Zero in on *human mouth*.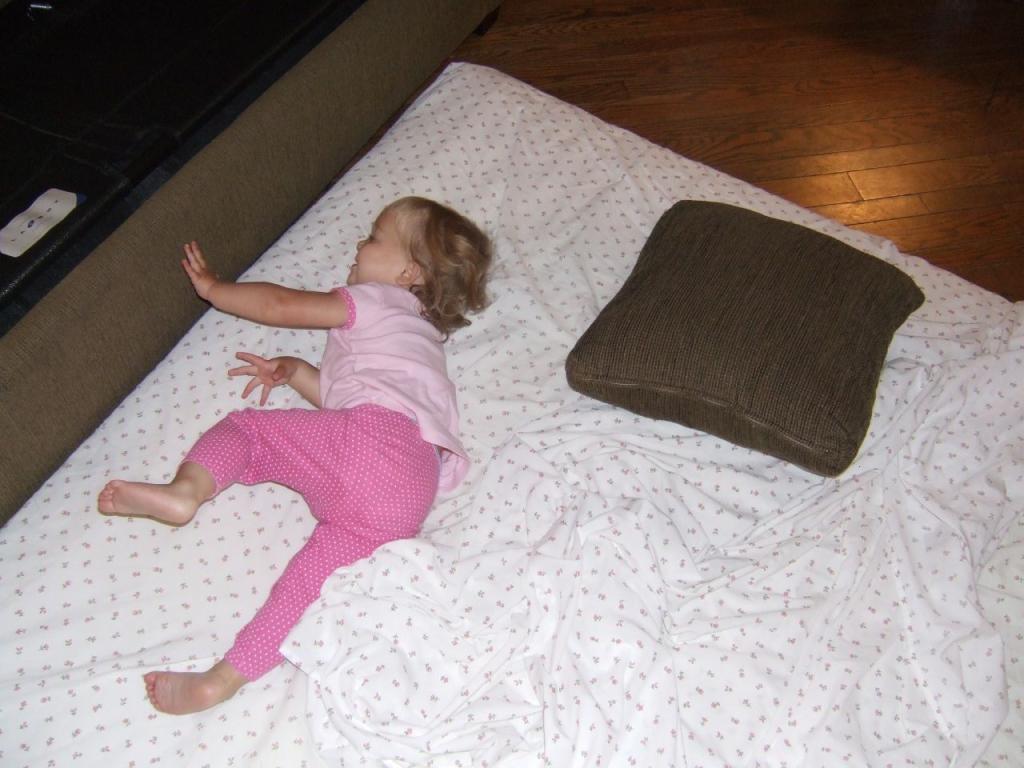
Zeroed in: [350, 260, 356, 270].
